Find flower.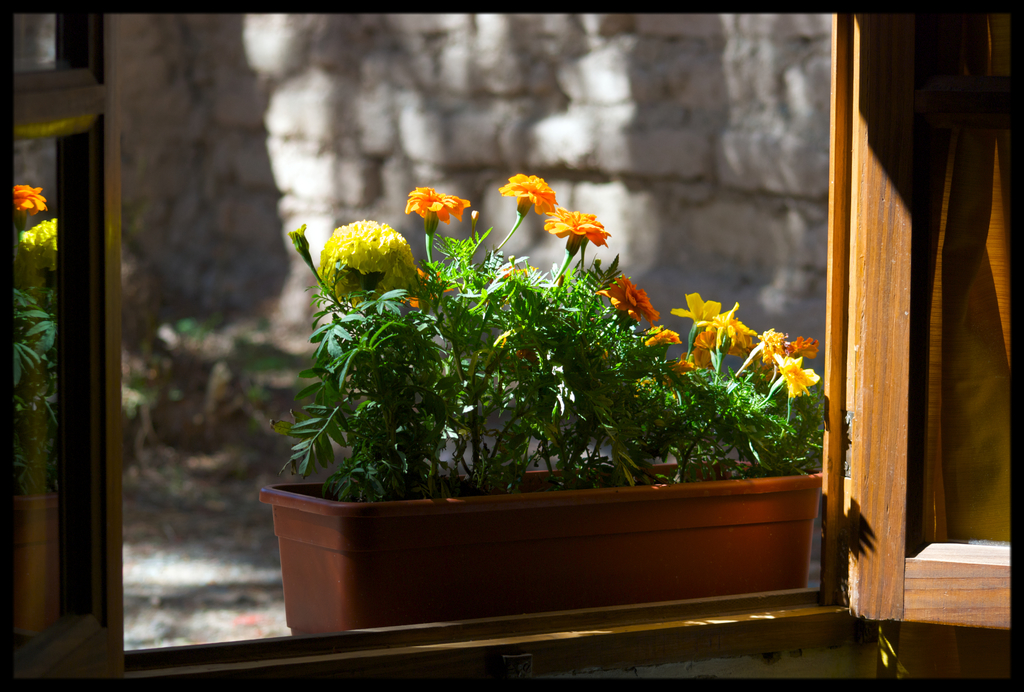
x1=758 y1=326 x2=781 y2=362.
